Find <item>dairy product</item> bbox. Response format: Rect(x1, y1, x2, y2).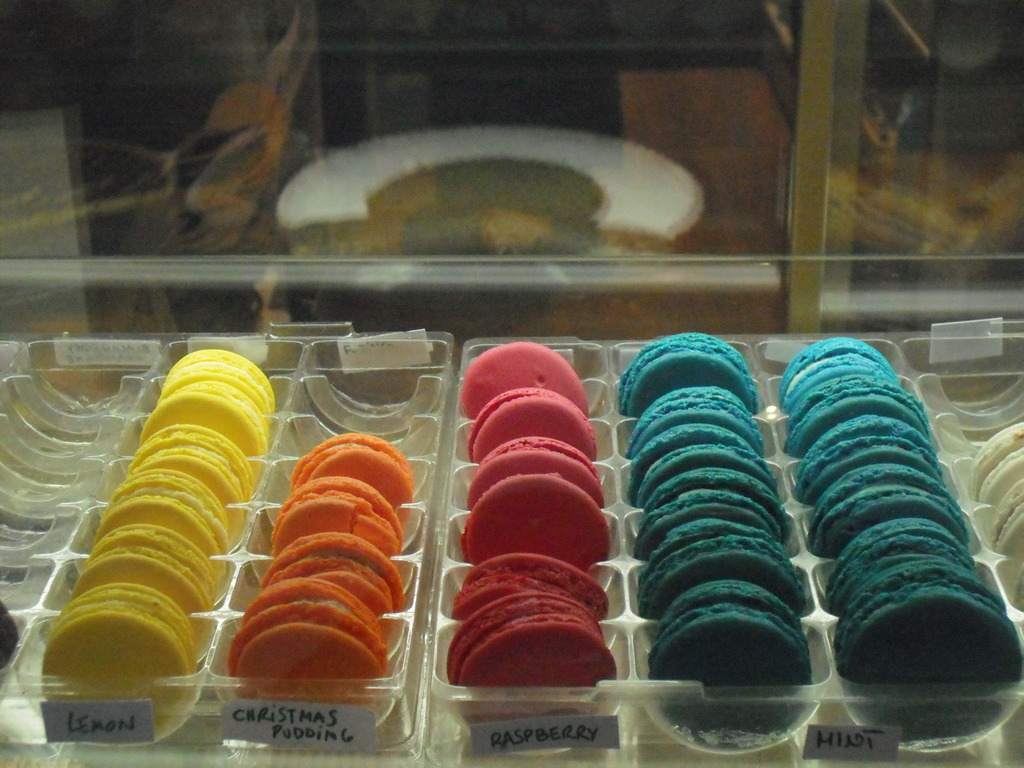
Rect(81, 541, 203, 650).
